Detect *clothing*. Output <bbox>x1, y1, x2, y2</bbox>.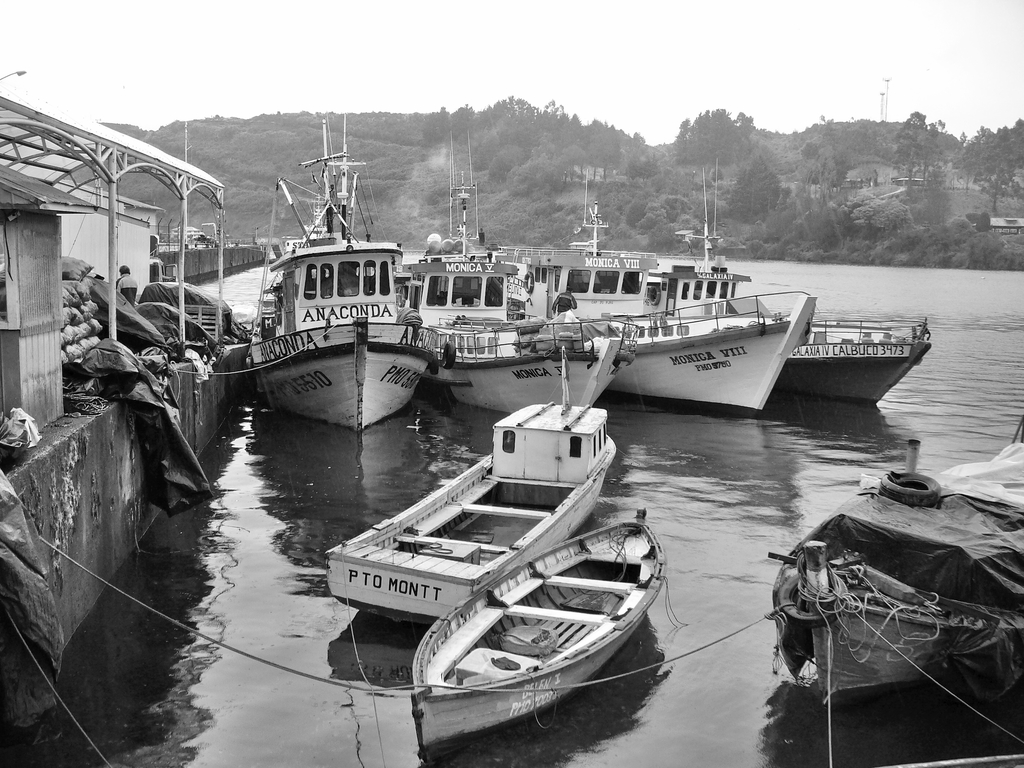
<bbox>644, 284, 663, 313</bbox>.
